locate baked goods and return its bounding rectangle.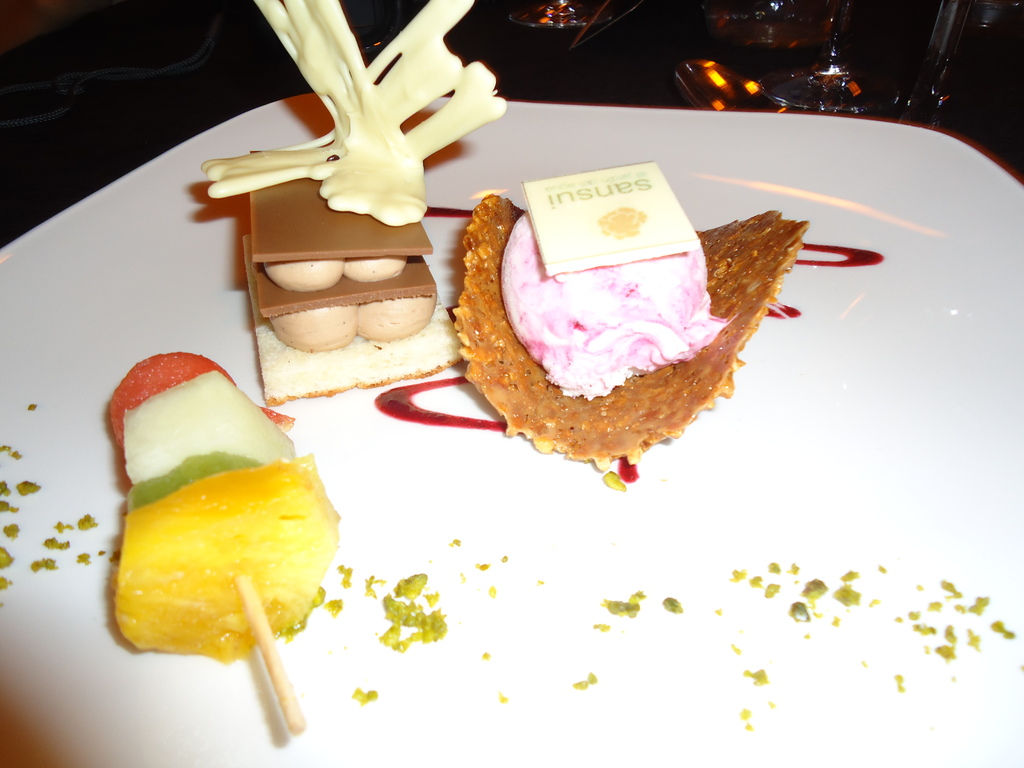
x1=460, y1=188, x2=810, y2=468.
